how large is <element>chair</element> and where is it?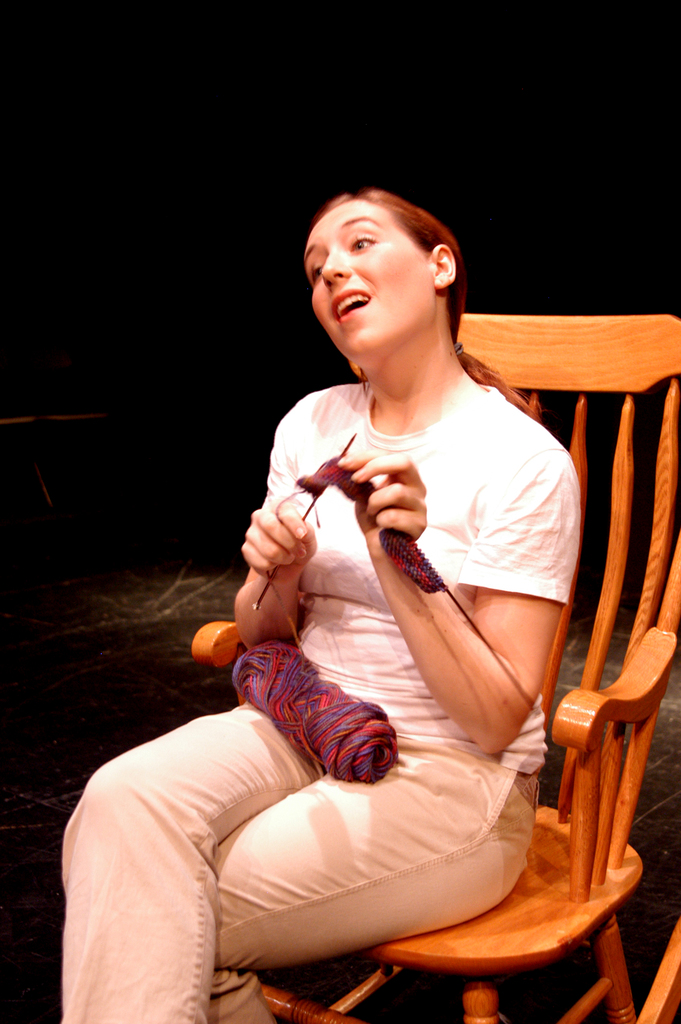
Bounding box: [190, 314, 680, 1023].
